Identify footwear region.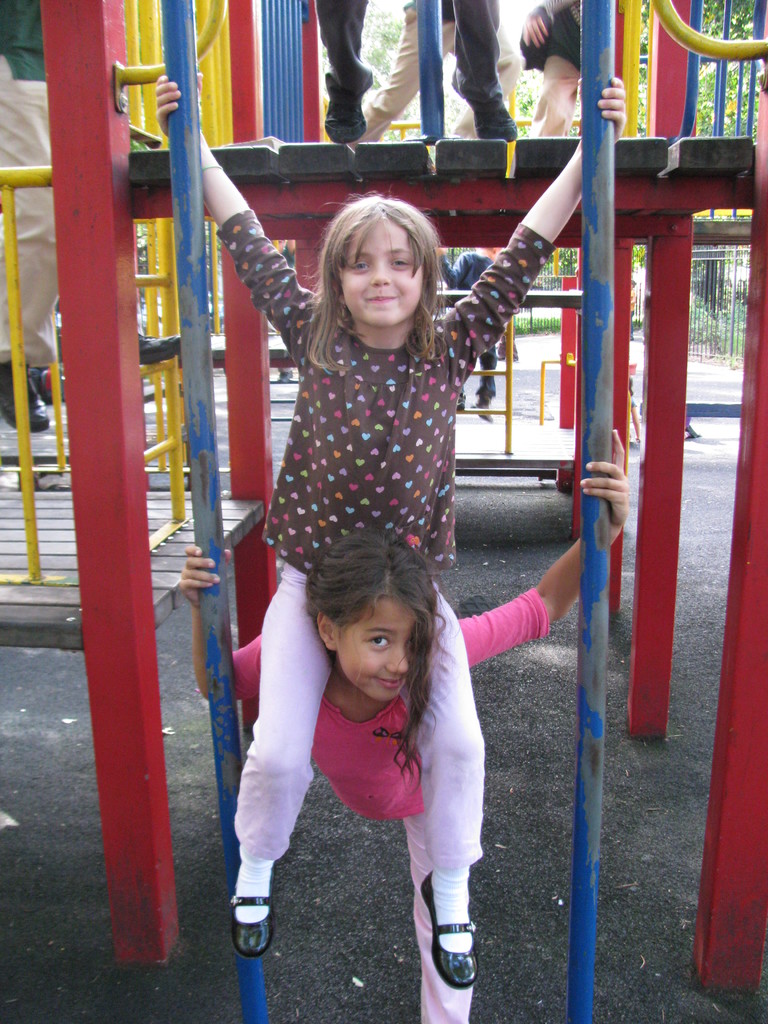
Region: 472,106,521,143.
